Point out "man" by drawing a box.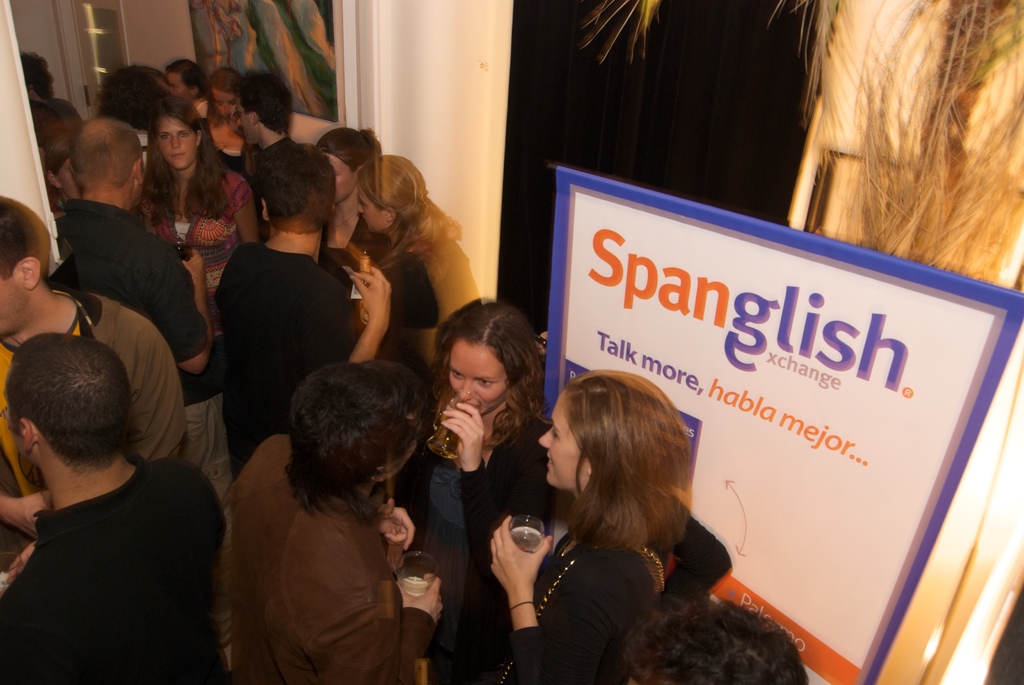
l=204, t=352, r=446, b=684.
